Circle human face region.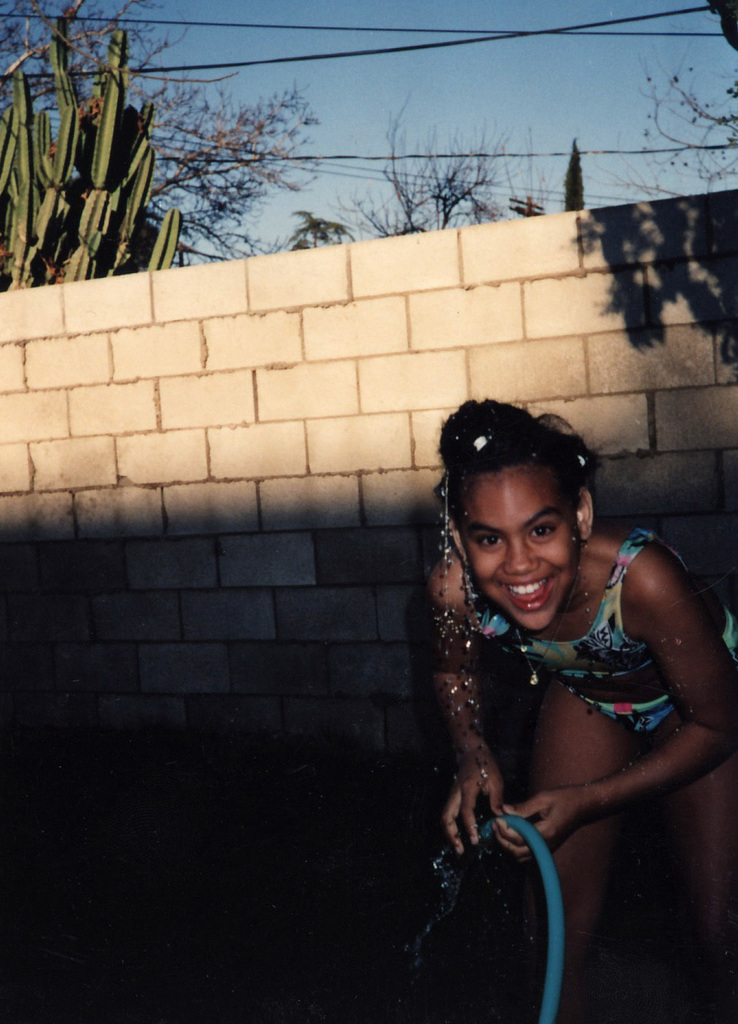
Region: [x1=461, y1=466, x2=586, y2=634].
